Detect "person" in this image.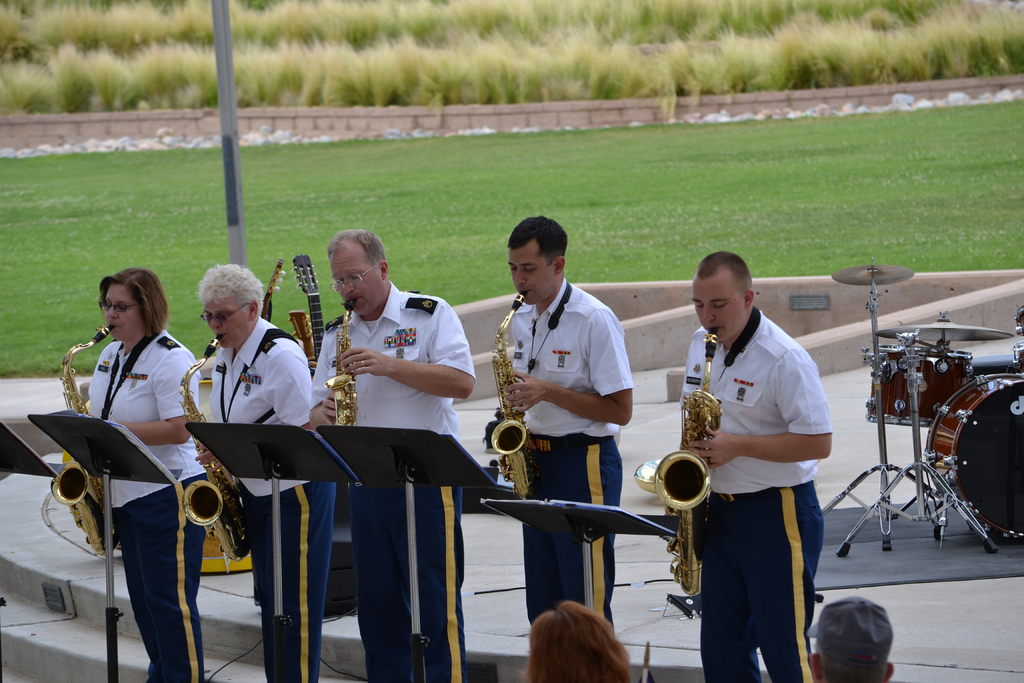
Detection: detection(810, 598, 896, 682).
